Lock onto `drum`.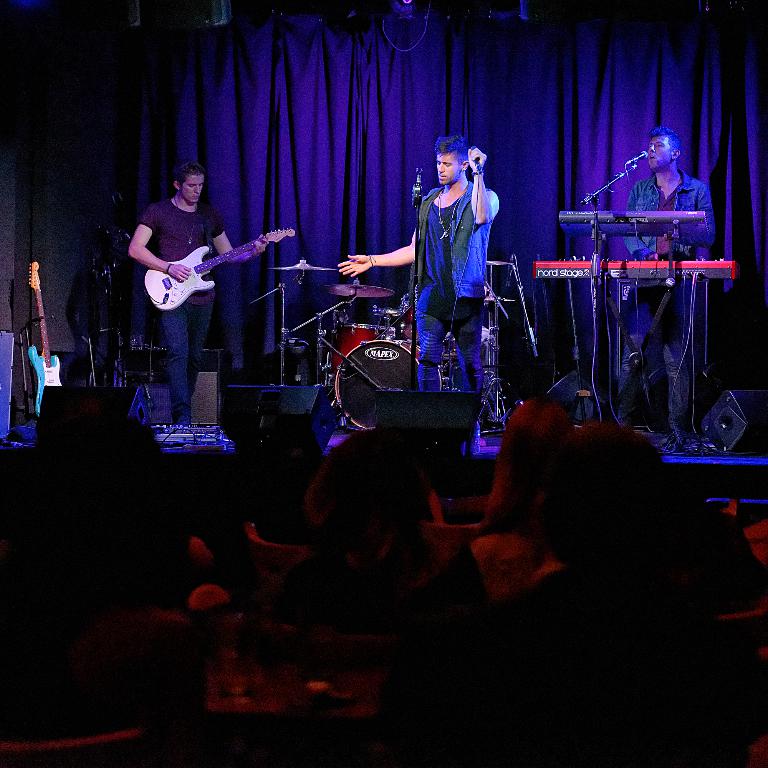
Locked: box=[324, 325, 395, 375].
